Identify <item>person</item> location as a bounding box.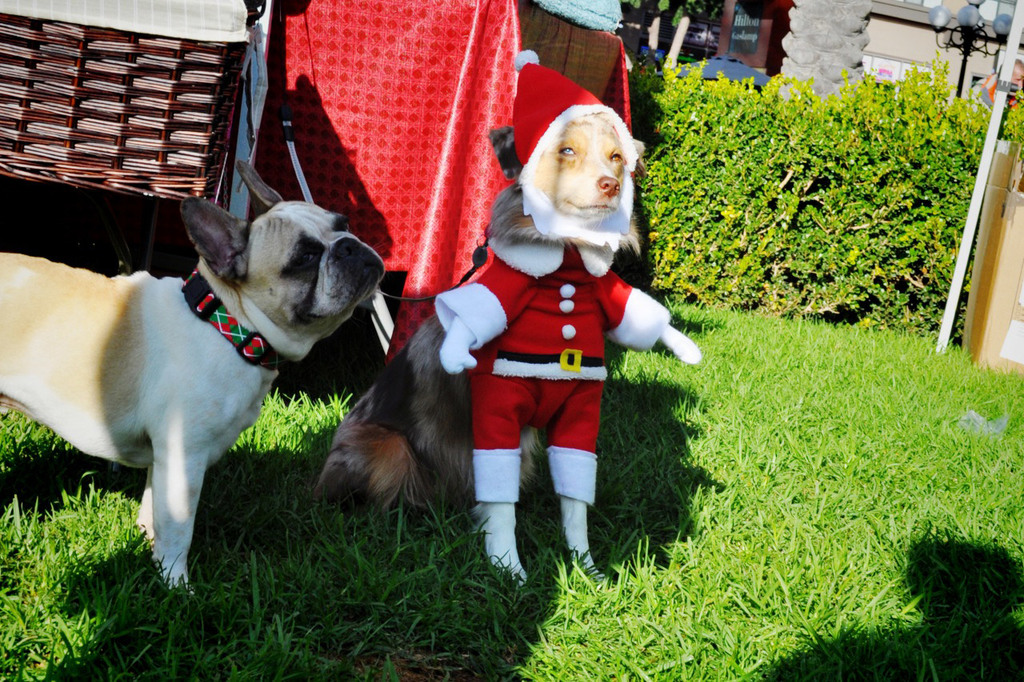
410, 79, 681, 590.
